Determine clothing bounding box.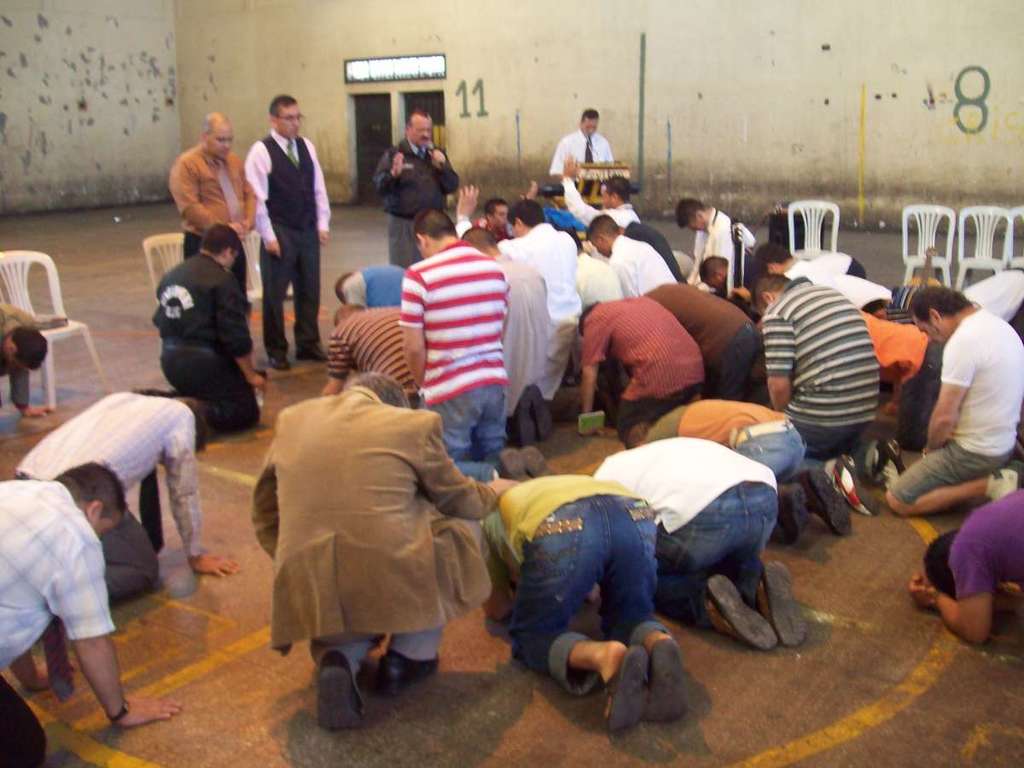
Determined: (x1=591, y1=436, x2=784, y2=629).
